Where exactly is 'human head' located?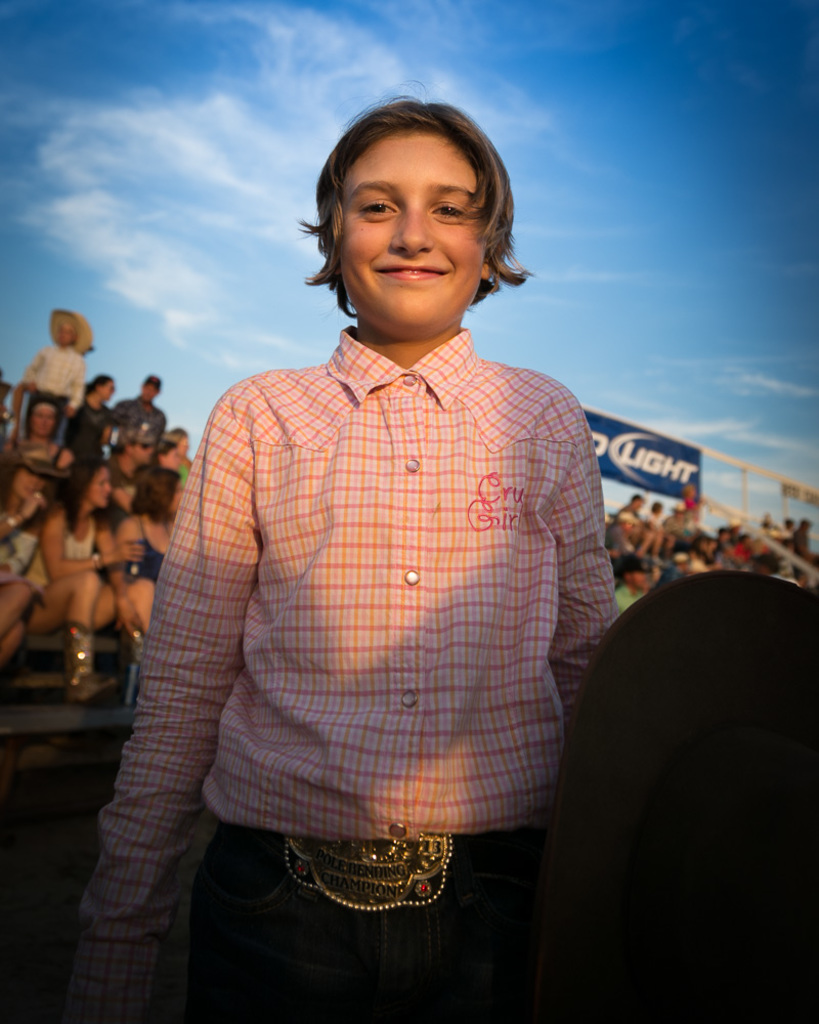
Its bounding box is x1=296 y1=91 x2=527 y2=329.
